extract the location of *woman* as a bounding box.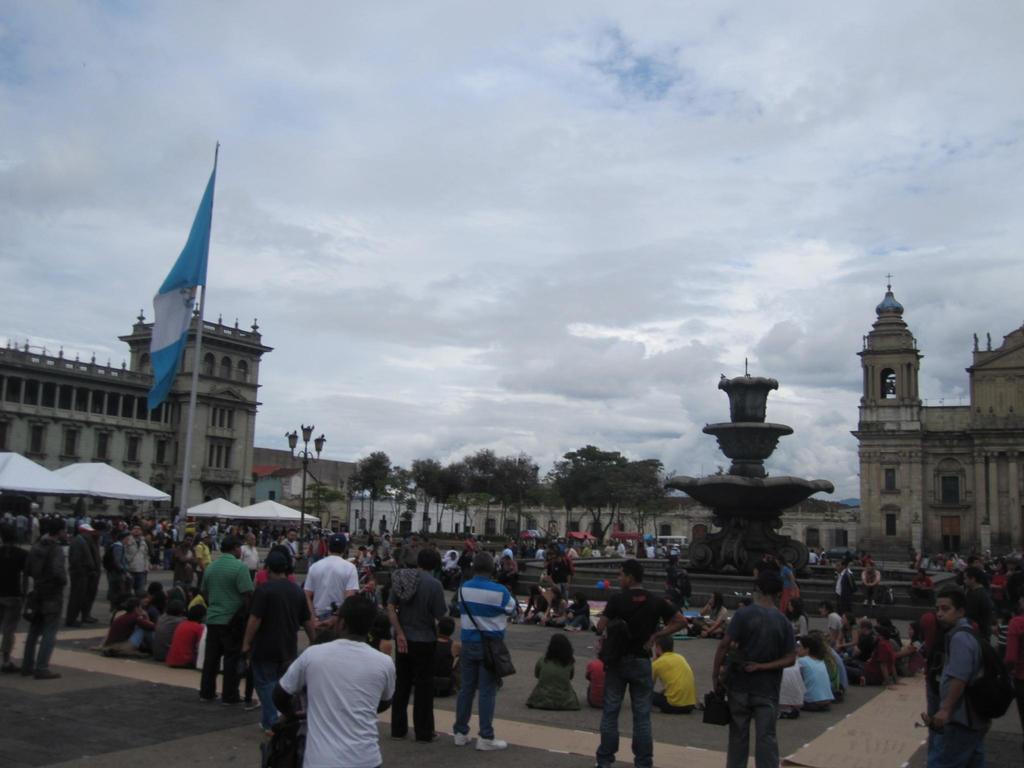
<region>527, 631, 573, 707</region>.
